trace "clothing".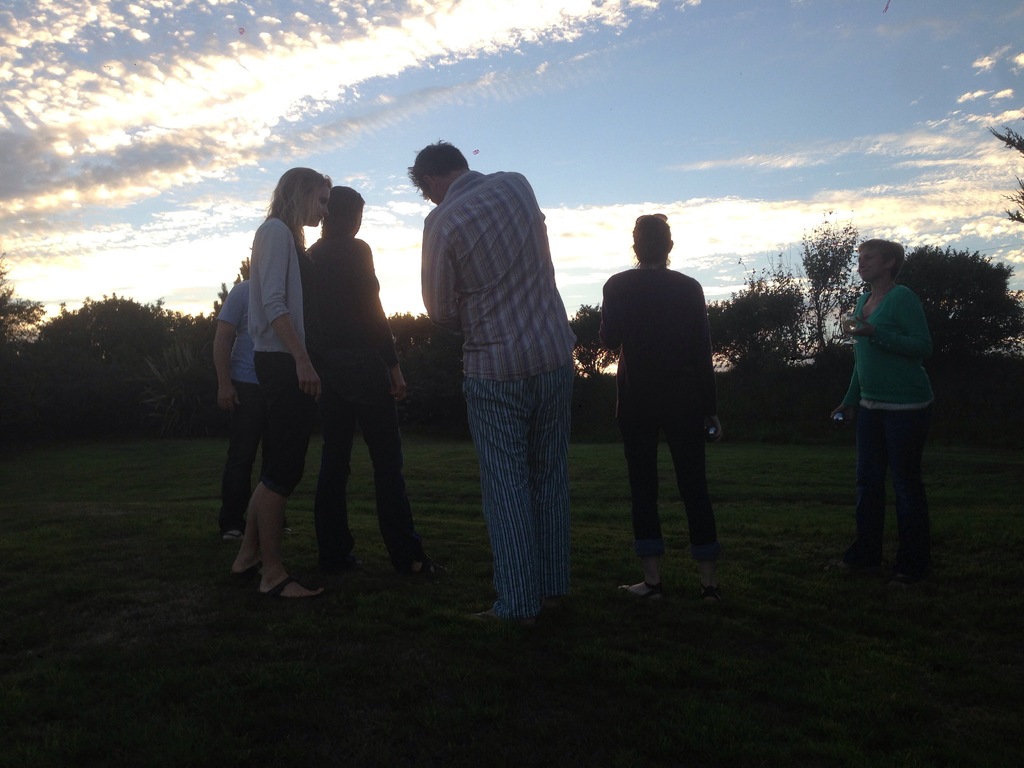
Traced to bbox=(845, 300, 935, 562).
